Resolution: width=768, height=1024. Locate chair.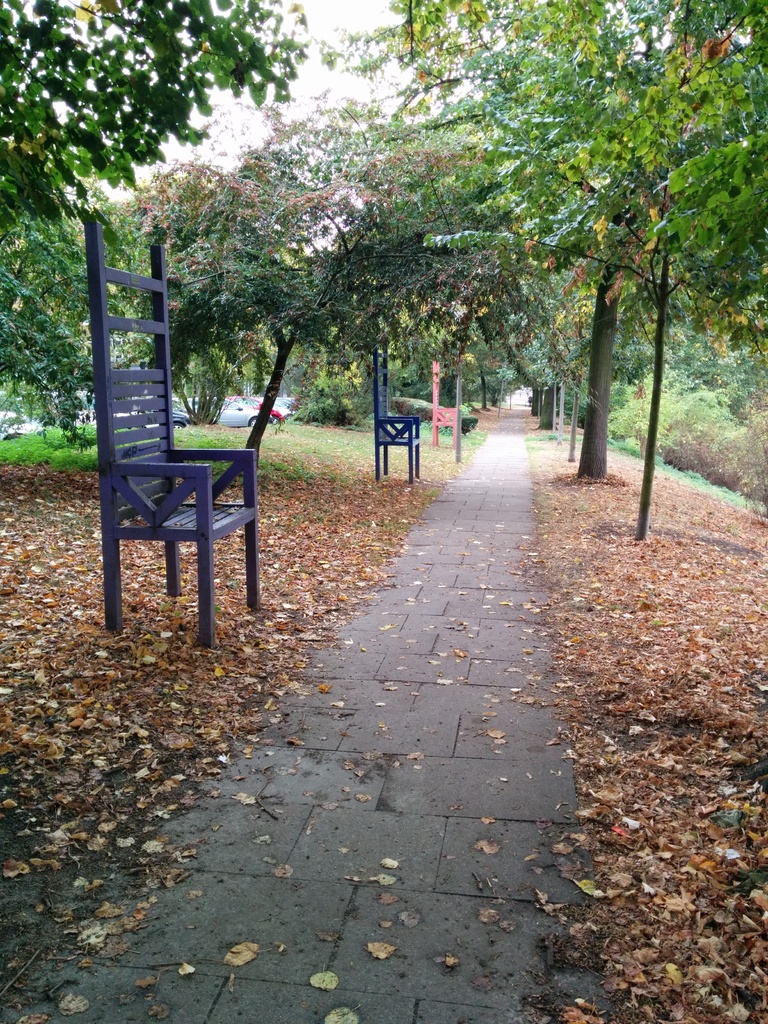
(94,273,280,637).
